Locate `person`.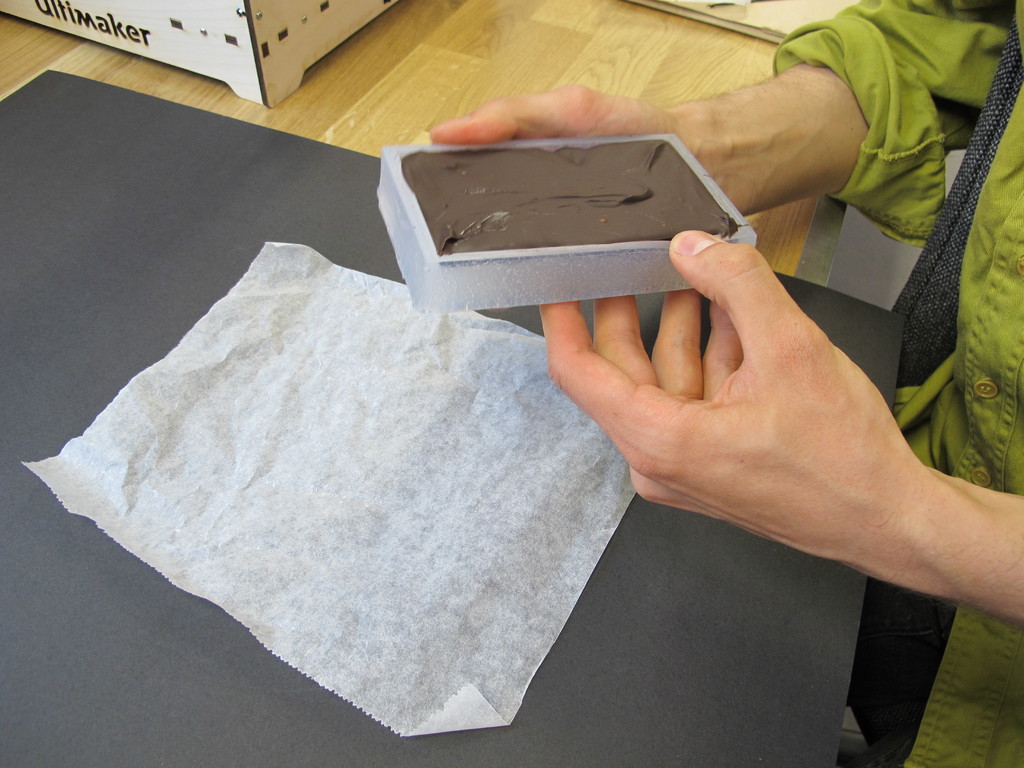
Bounding box: locate(420, 0, 1023, 767).
